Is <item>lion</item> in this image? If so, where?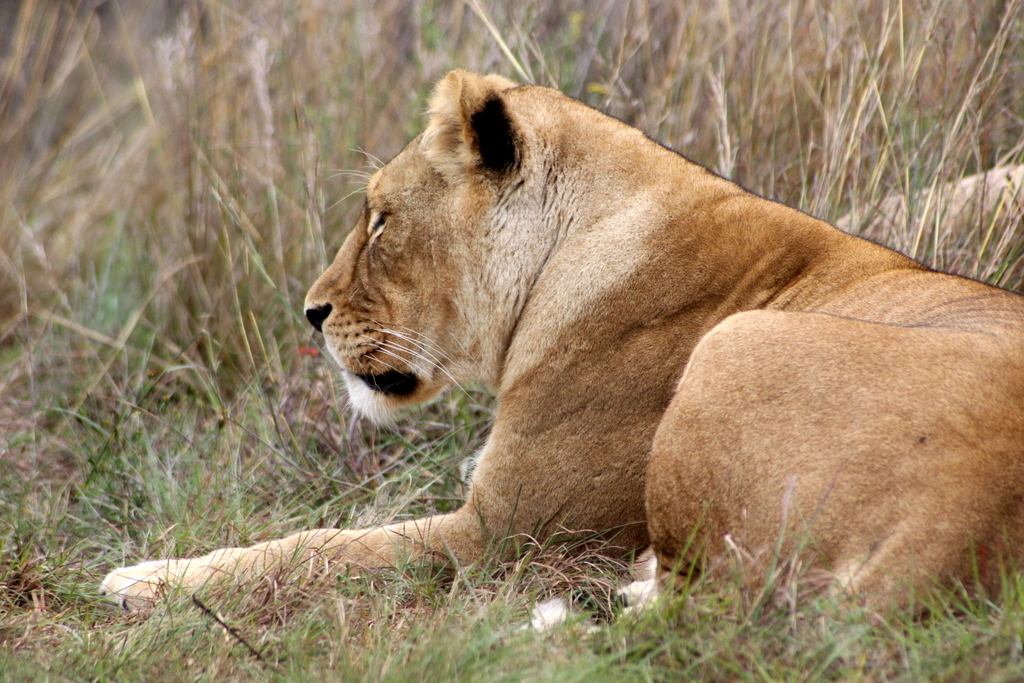
Yes, at <region>96, 65, 1023, 629</region>.
